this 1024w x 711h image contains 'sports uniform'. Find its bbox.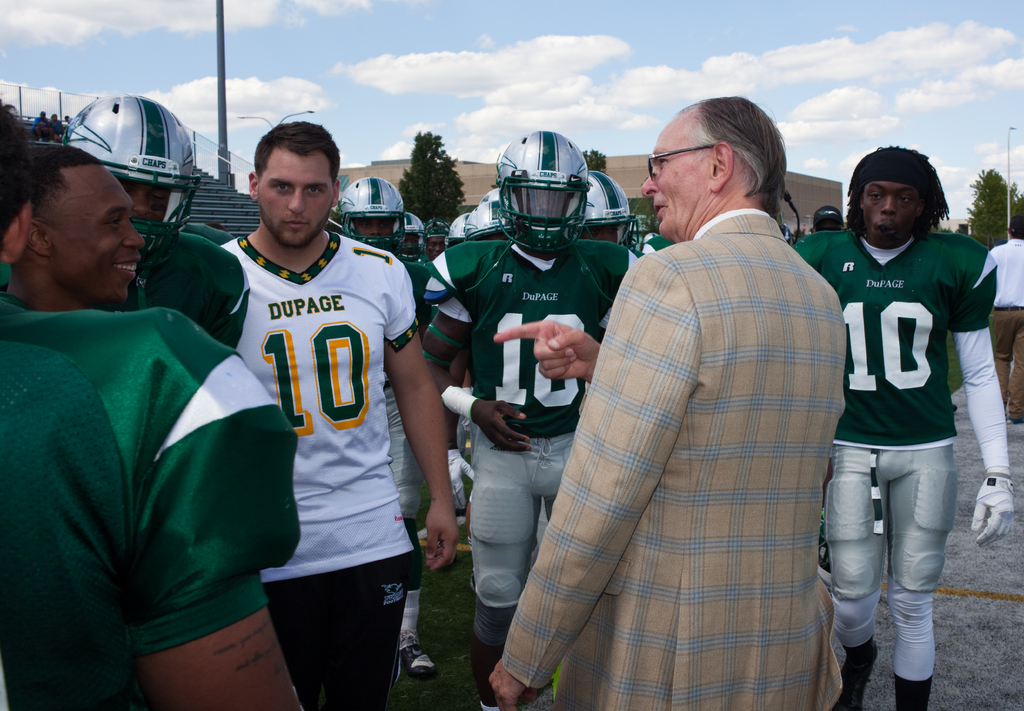
423/131/645/707.
